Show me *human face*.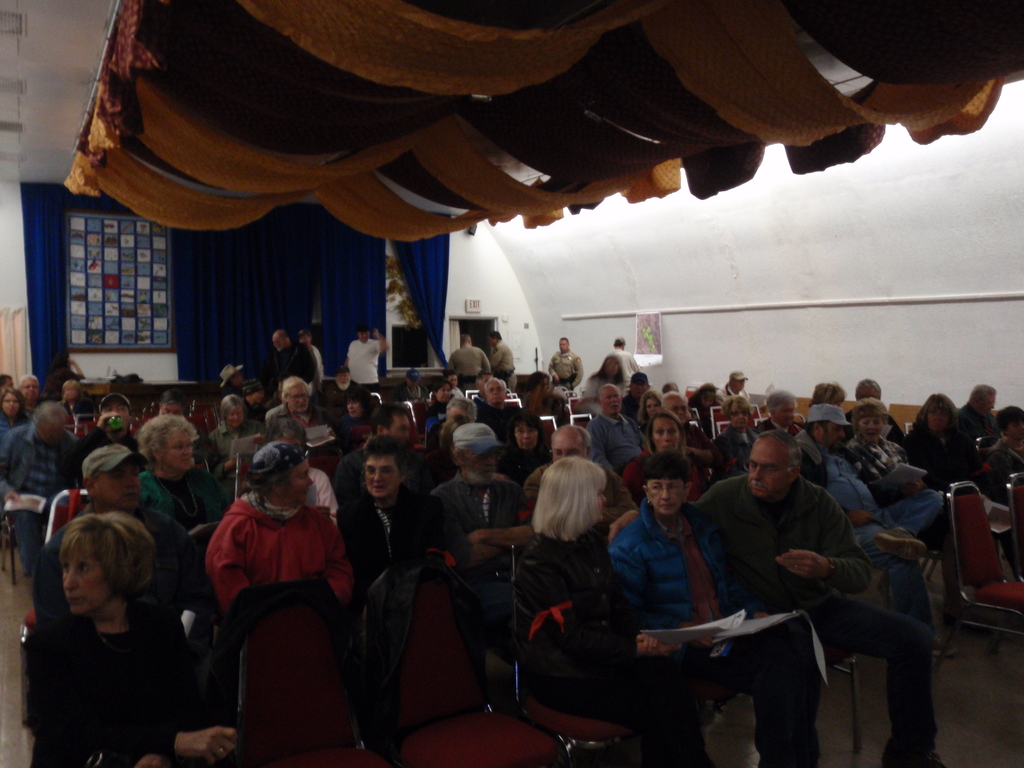
*human face* is here: Rect(776, 404, 796, 428).
